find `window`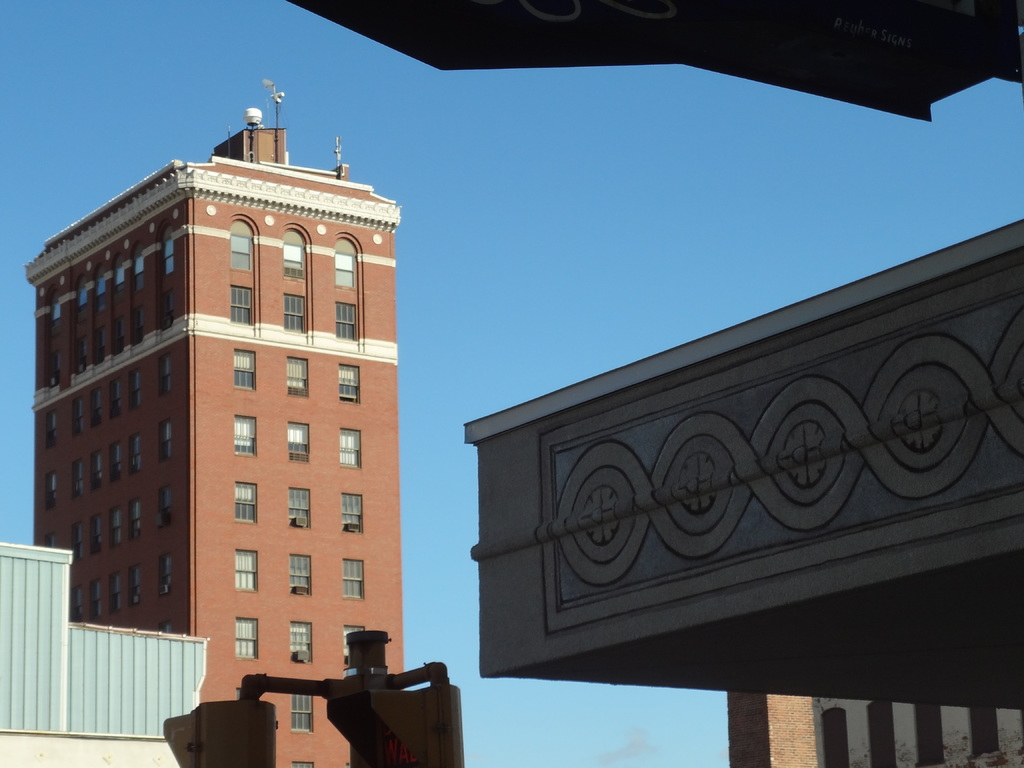
box(333, 355, 358, 407)
